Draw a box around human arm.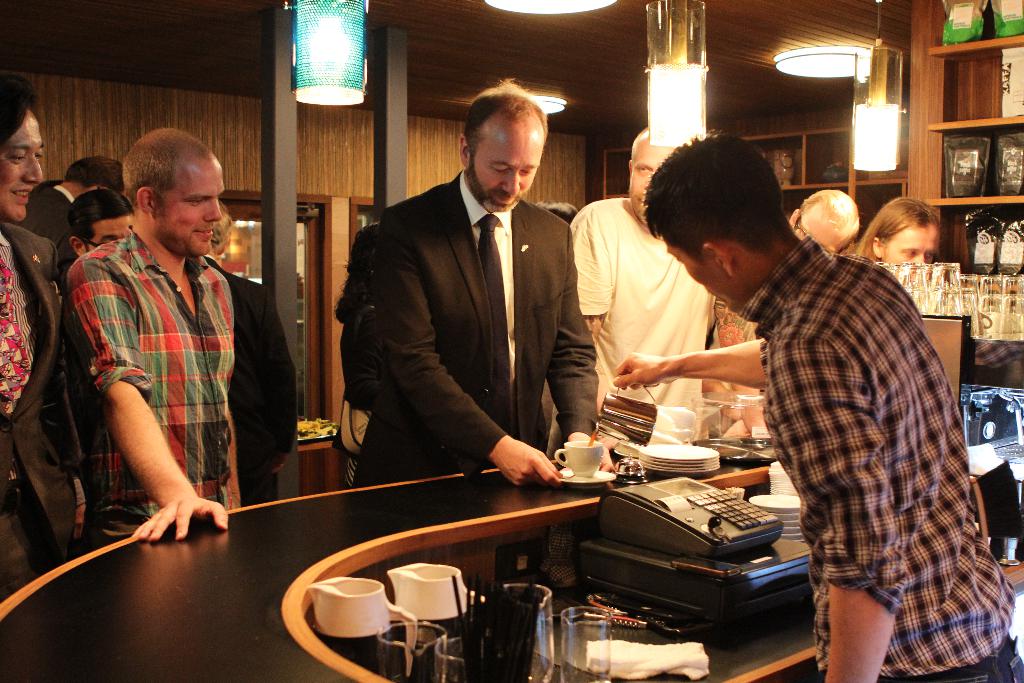
region(60, 333, 185, 543).
